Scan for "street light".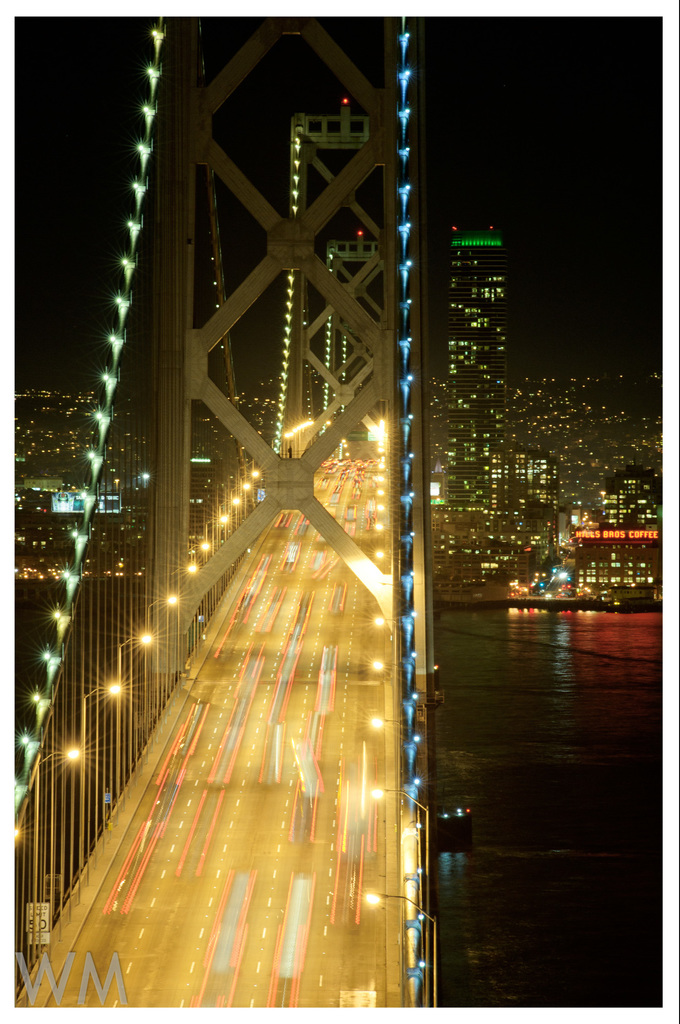
Scan result: x1=77 y1=681 x2=130 y2=888.
